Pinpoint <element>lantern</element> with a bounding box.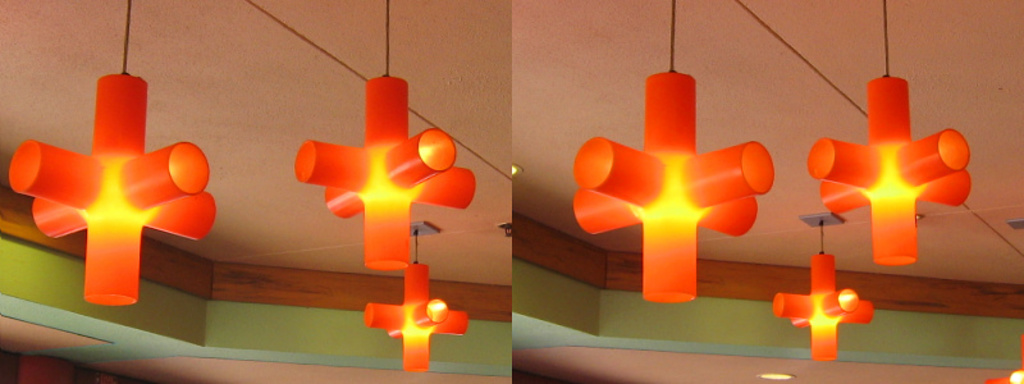
366 265 466 371.
